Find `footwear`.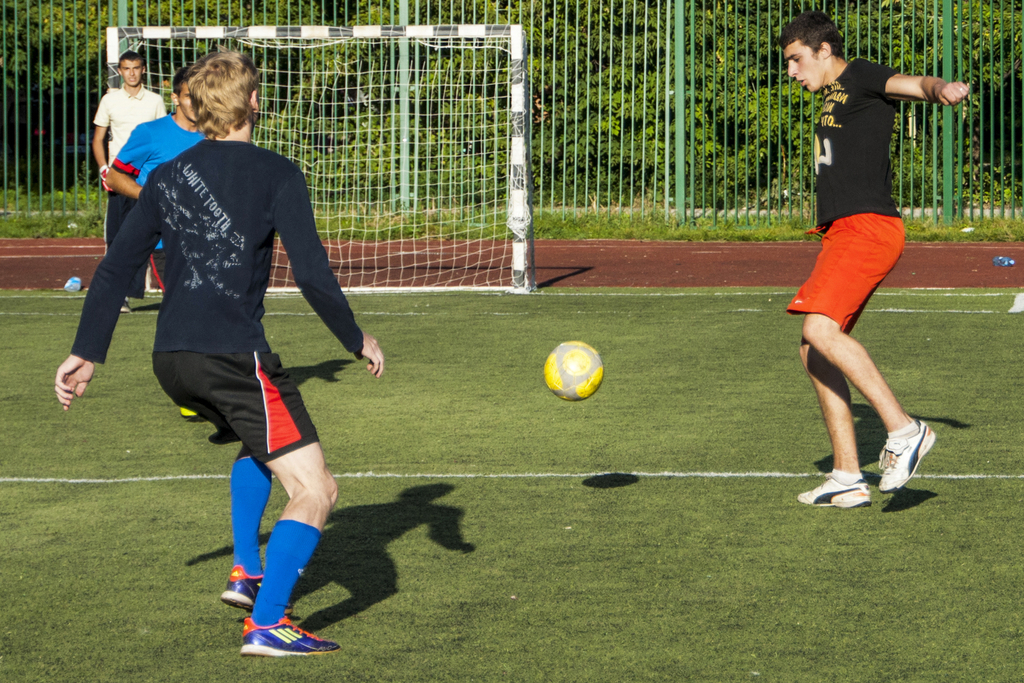
rect(237, 614, 343, 661).
